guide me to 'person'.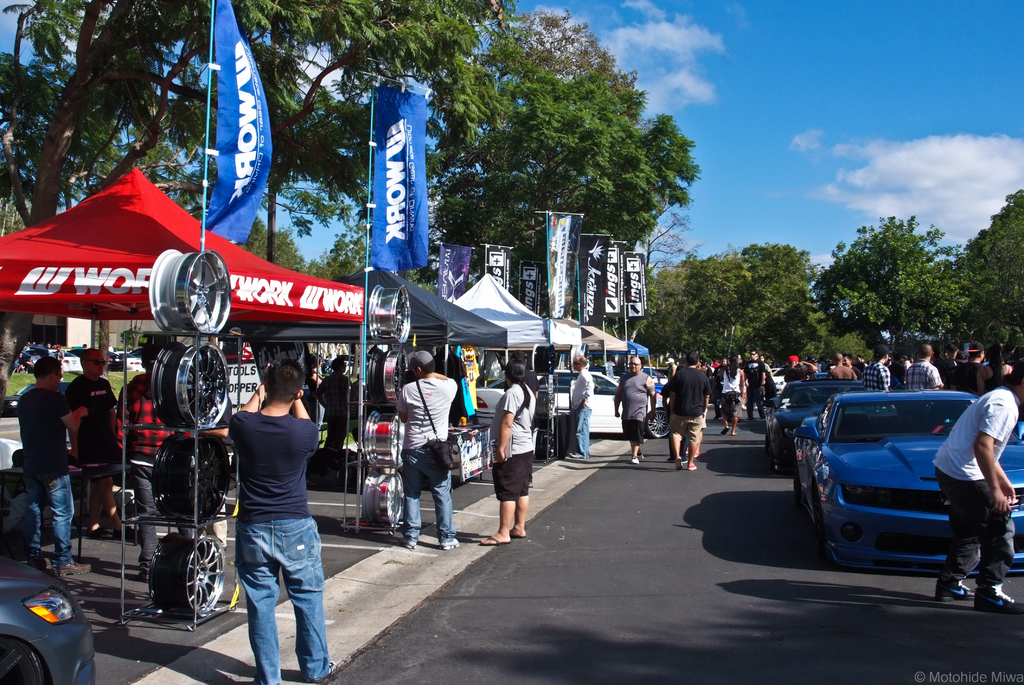
Guidance: x1=686, y1=367, x2=712, y2=461.
